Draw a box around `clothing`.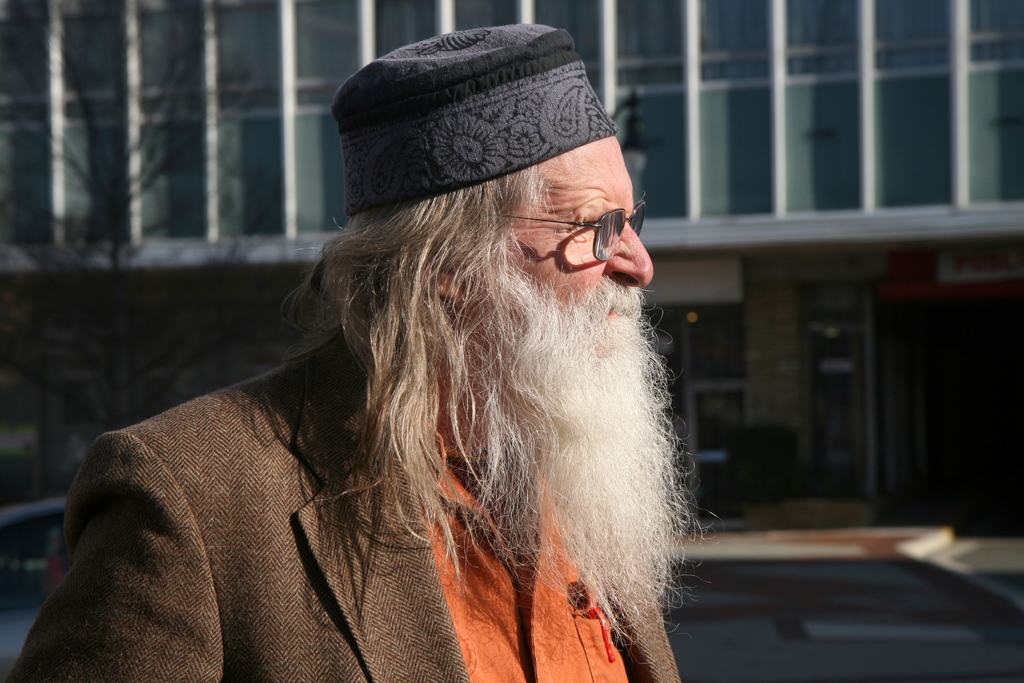
bbox=(12, 329, 680, 681).
